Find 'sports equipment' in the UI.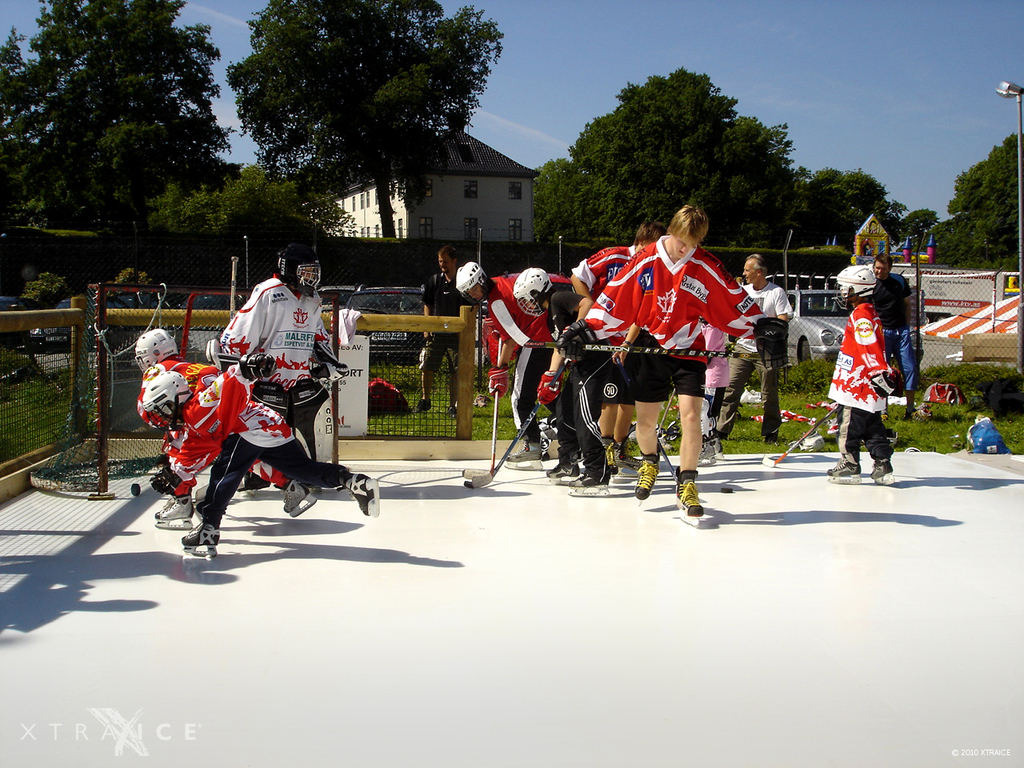
UI element at x1=462, y1=355, x2=570, y2=486.
